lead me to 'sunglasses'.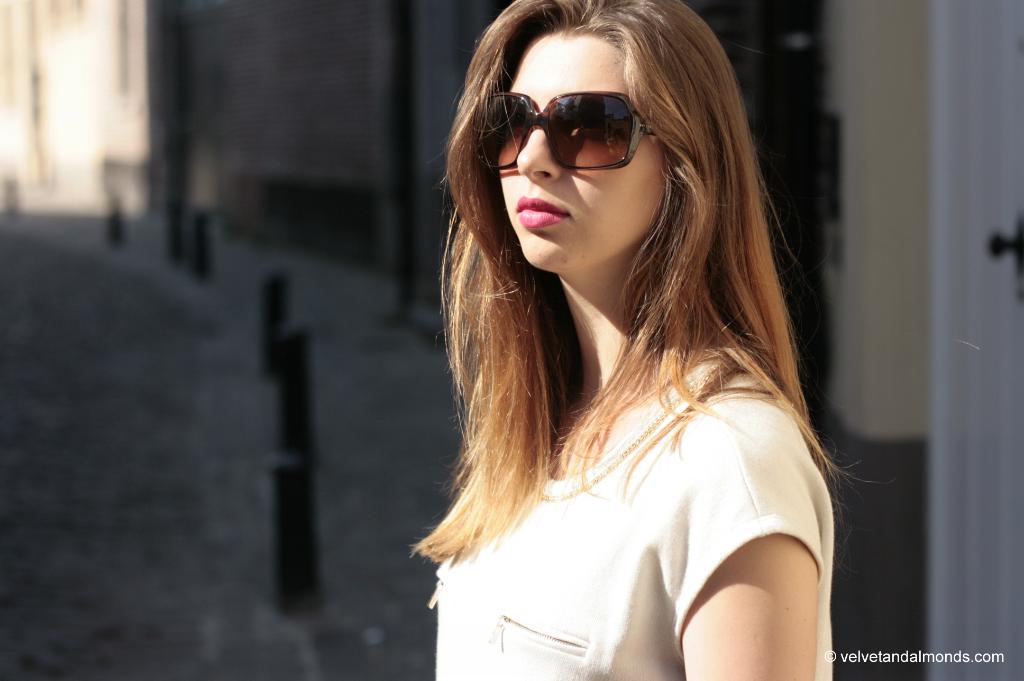
Lead to 472:87:664:184.
